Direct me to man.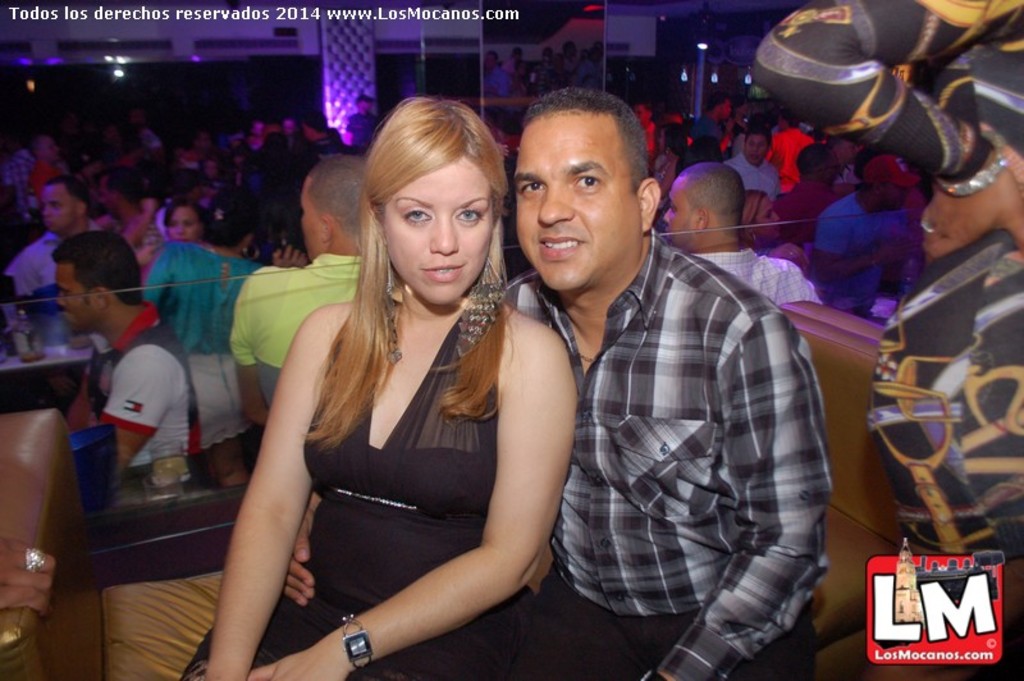
Direction: {"x1": 51, "y1": 232, "x2": 204, "y2": 470}.
